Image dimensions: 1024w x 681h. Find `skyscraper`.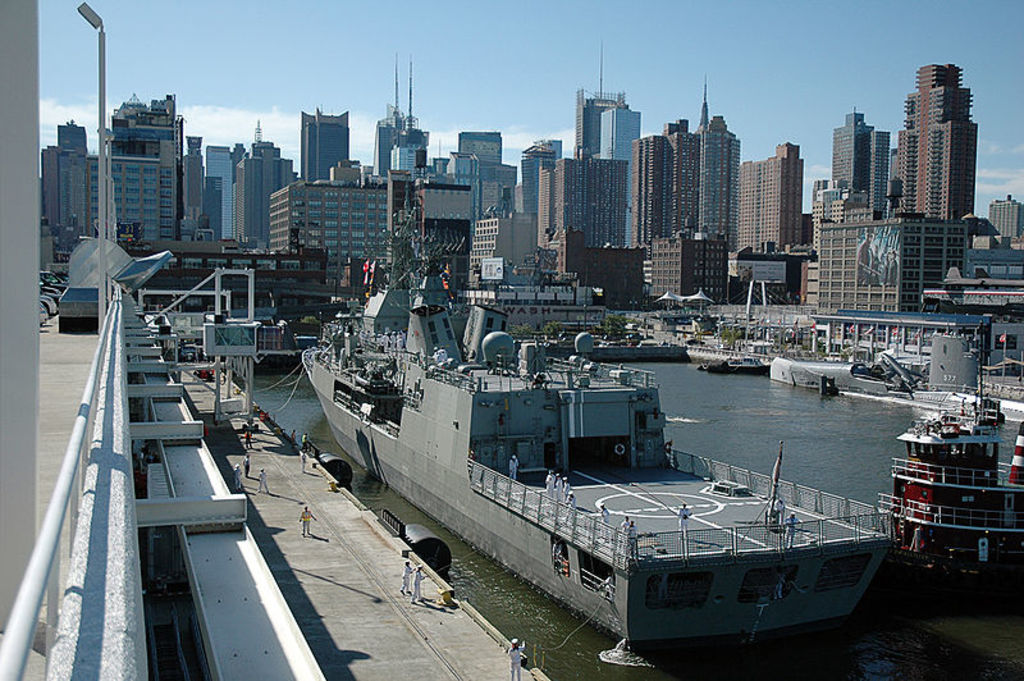
box=[300, 108, 347, 184].
